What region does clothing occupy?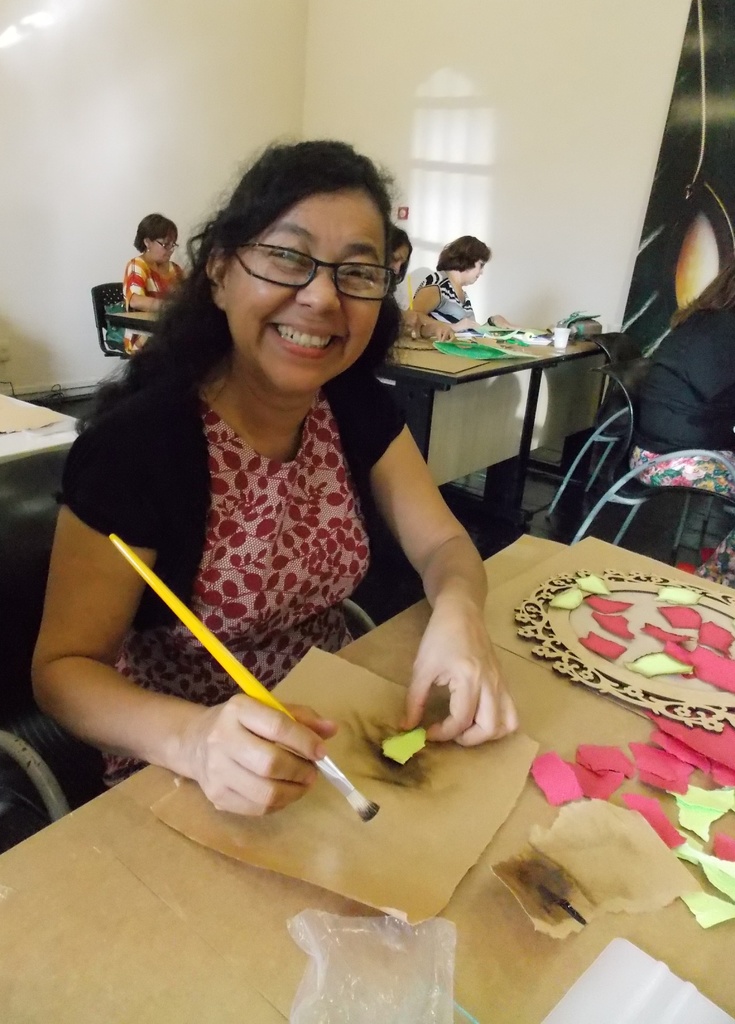
box(124, 254, 183, 354).
